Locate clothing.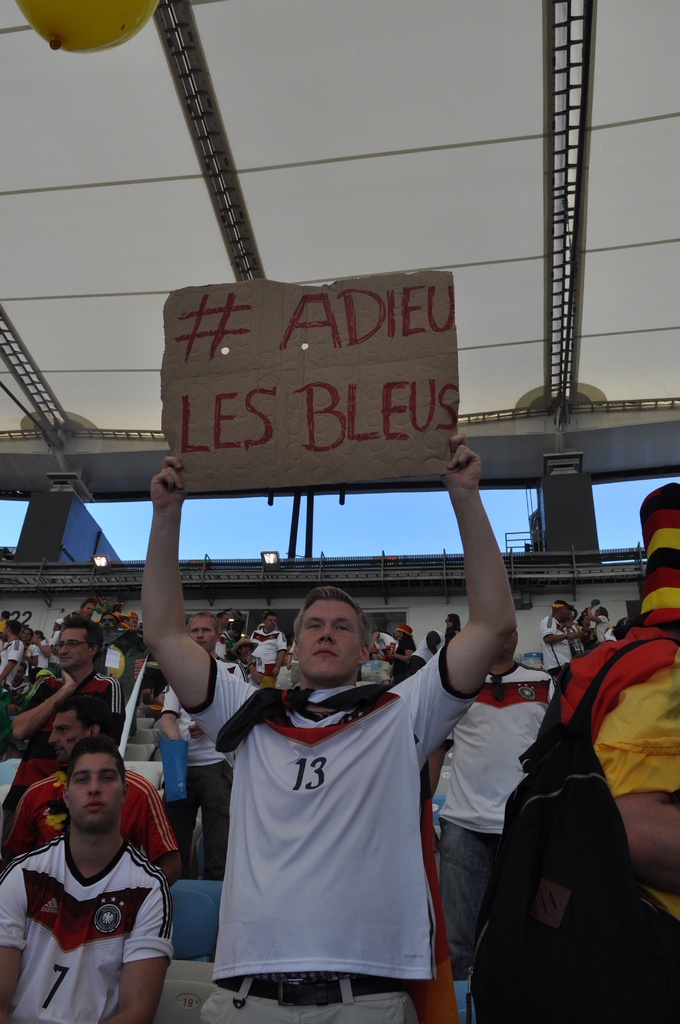
Bounding box: box(249, 630, 289, 678).
